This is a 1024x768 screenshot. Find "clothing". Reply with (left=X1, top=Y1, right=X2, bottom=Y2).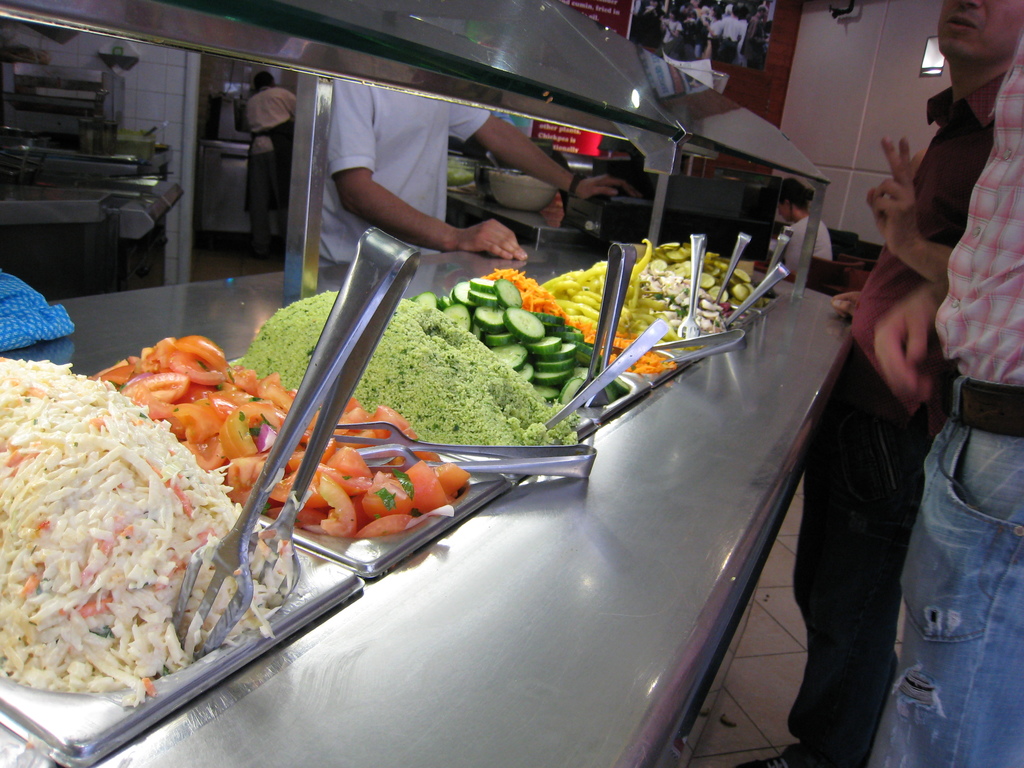
(left=805, top=86, right=996, bottom=765).
